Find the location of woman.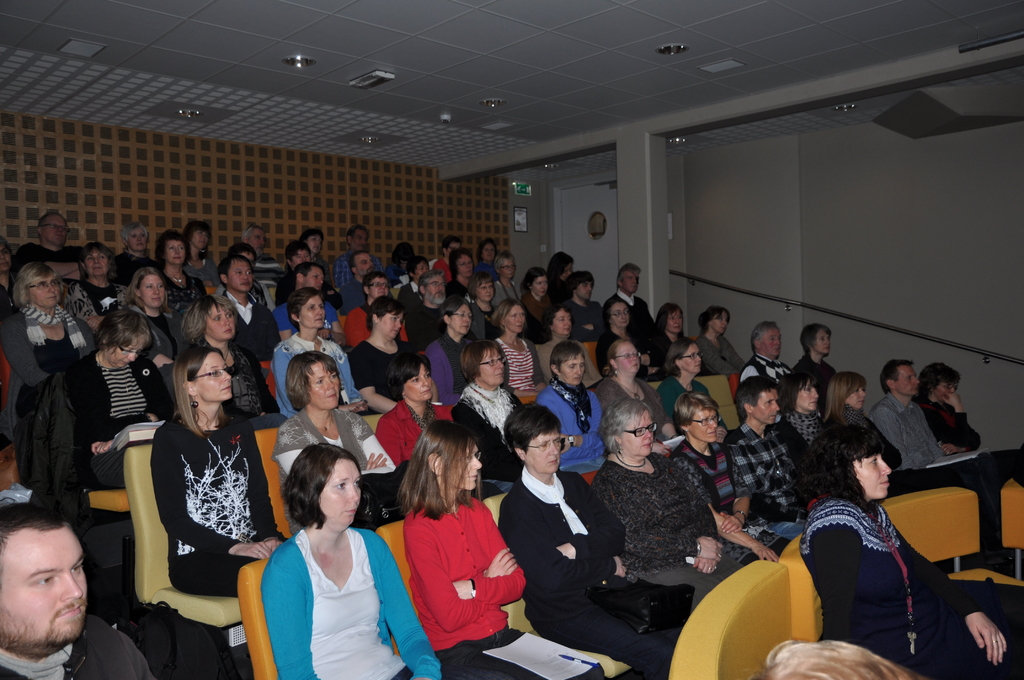
Location: bbox(276, 286, 369, 409).
